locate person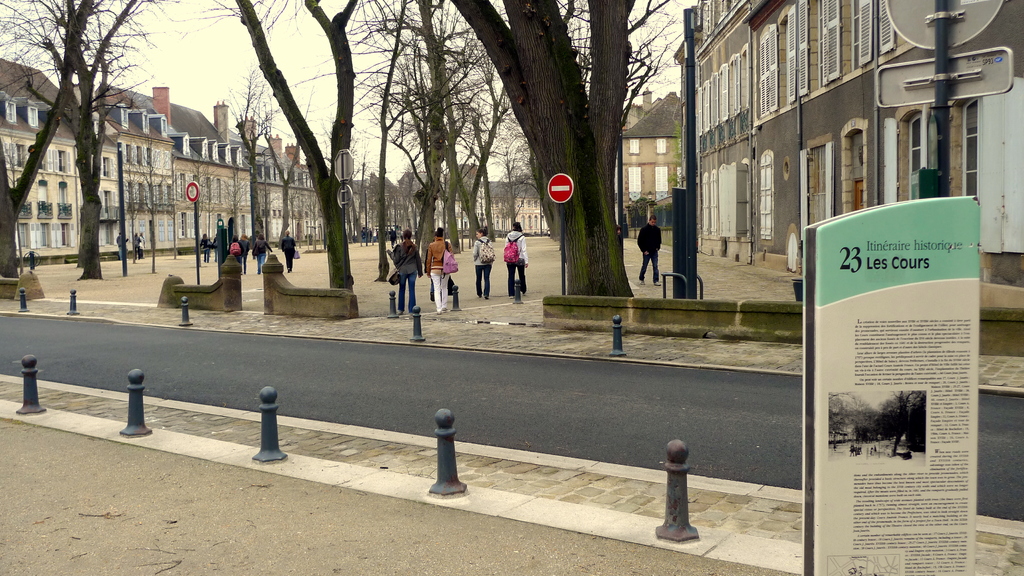
474 225 496 306
